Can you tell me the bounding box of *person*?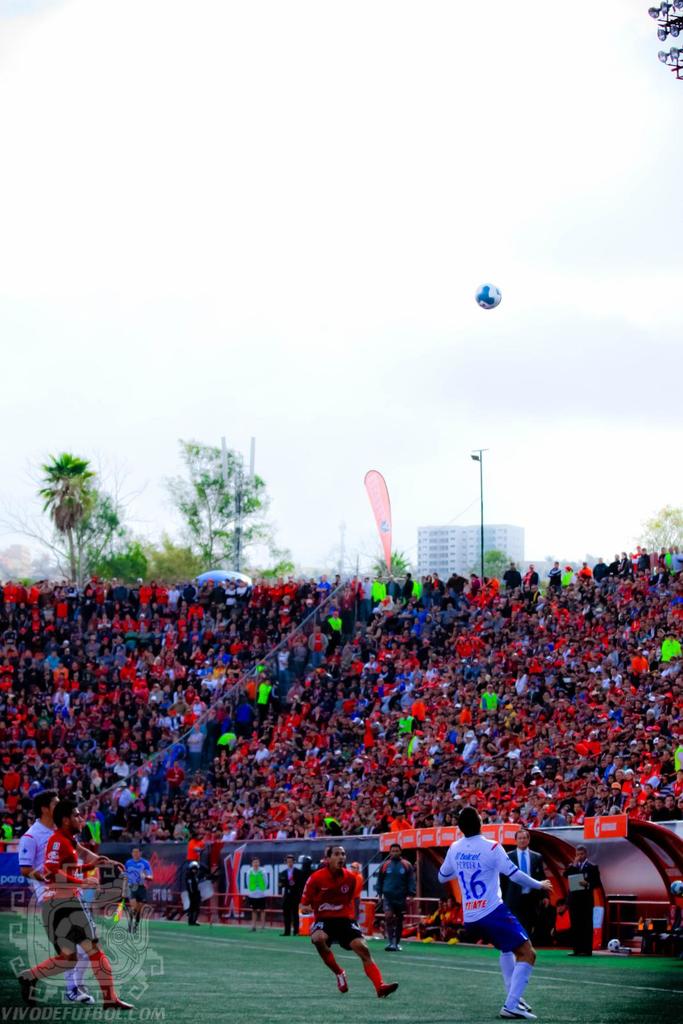
left=305, top=849, right=389, bottom=1002.
